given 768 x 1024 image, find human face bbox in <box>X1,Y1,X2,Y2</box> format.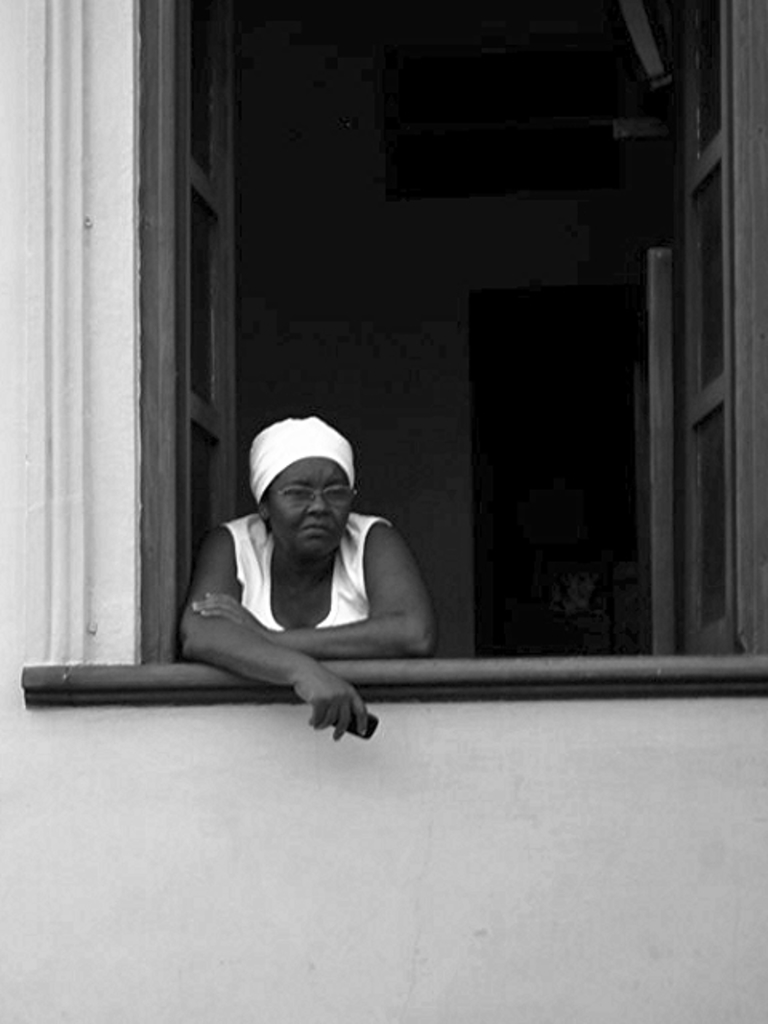
<box>264,458,357,562</box>.
